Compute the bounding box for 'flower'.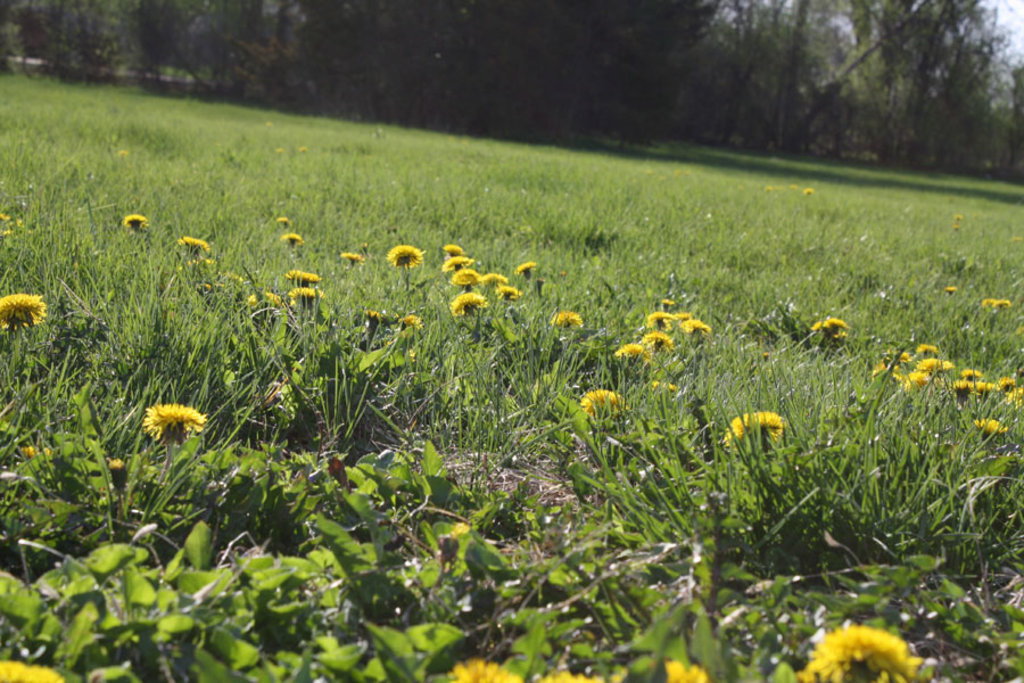
rect(983, 296, 996, 310).
